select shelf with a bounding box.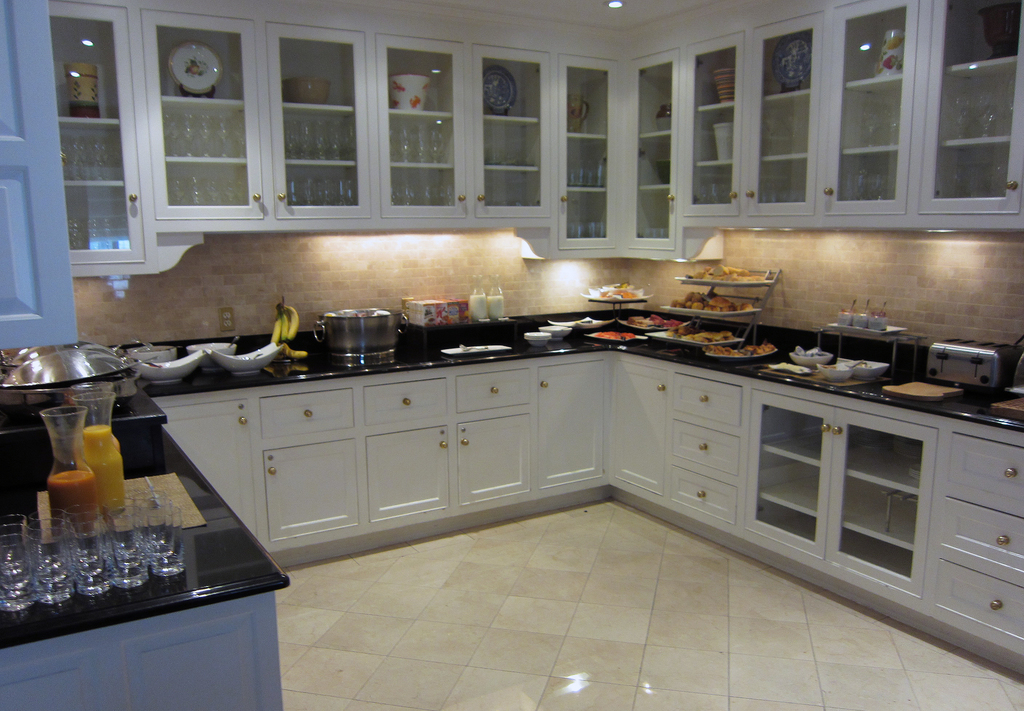
(left=768, top=170, right=812, bottom=206).
